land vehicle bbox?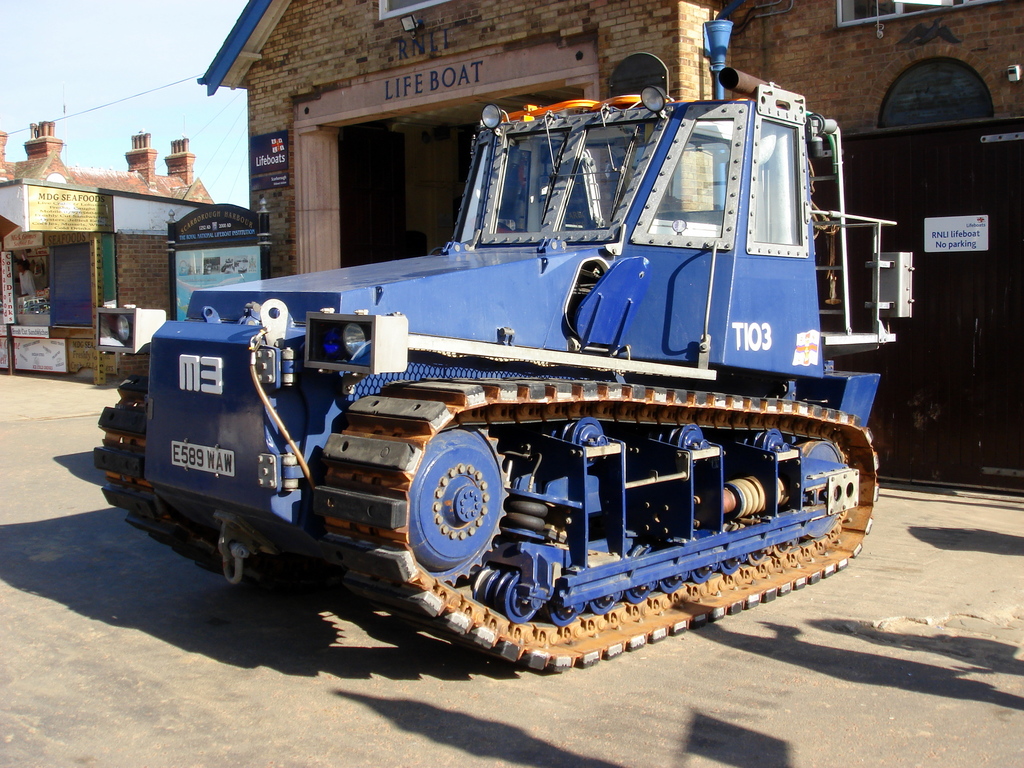
[left=95, top=20, right=915, bottom=675]
